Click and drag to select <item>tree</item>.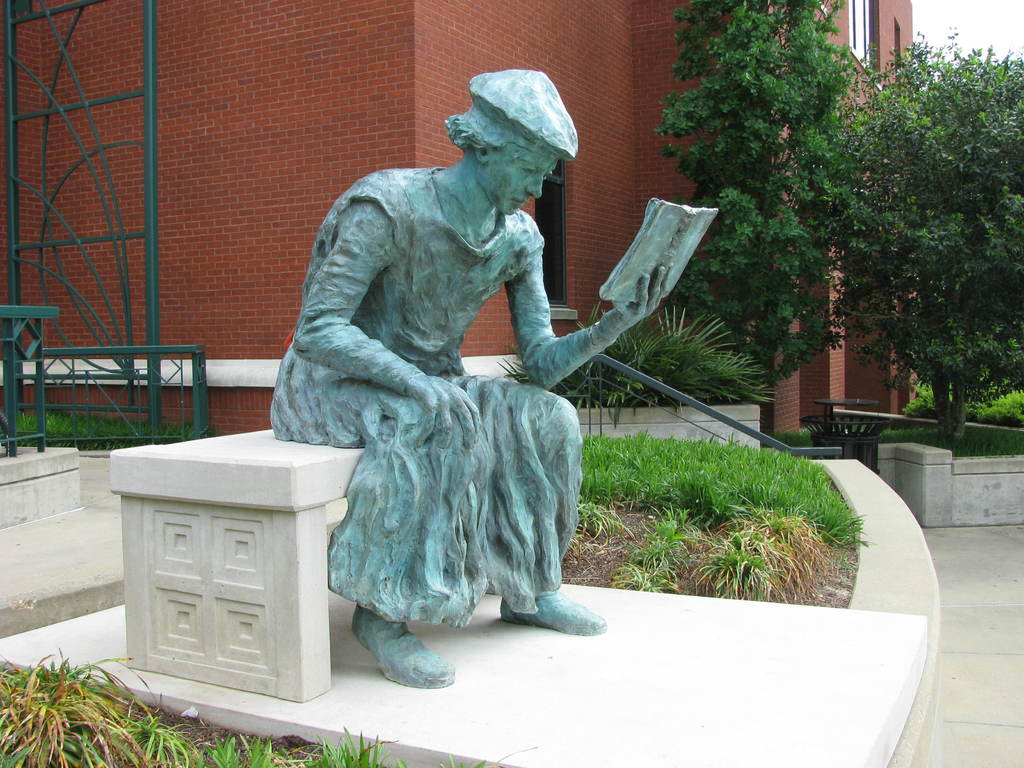
Selection: [760,41,1017,452].
